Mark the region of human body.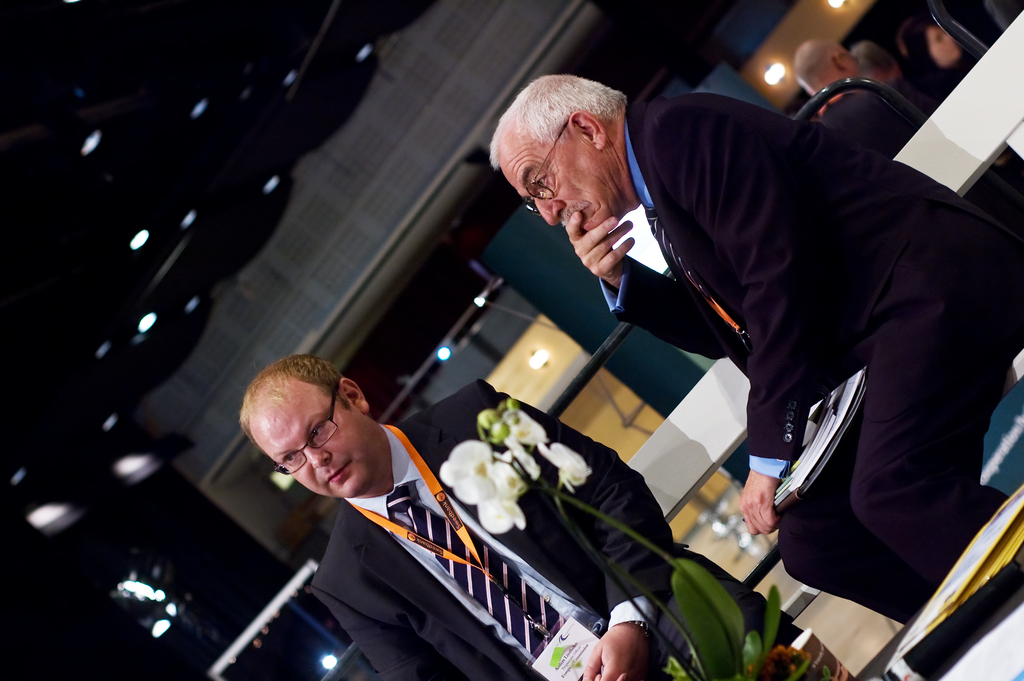
Region: BBox(312, 377, 854, 680).
